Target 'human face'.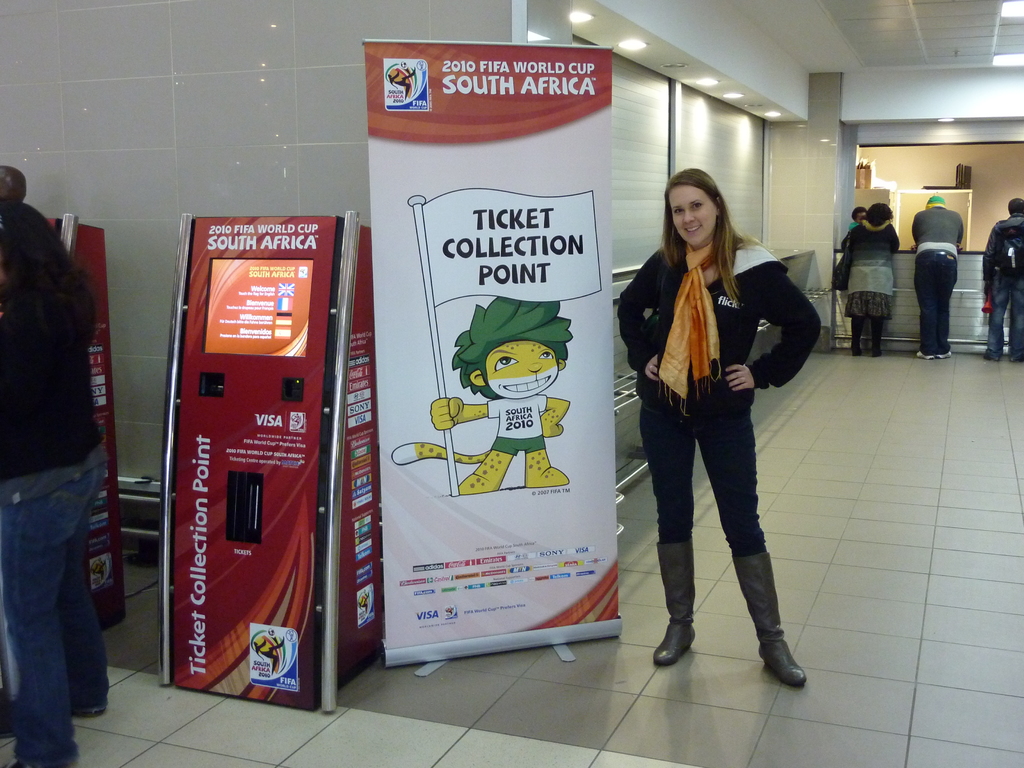
Target region: [673,192,715,238].
